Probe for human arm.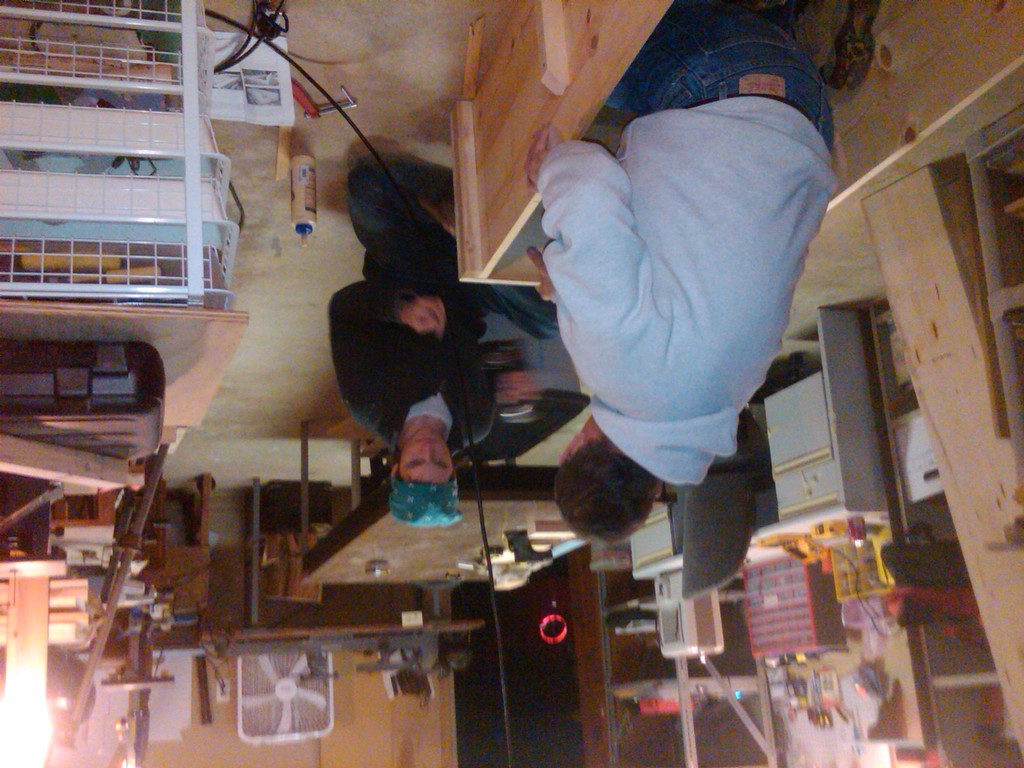
Probe result: [left=492, top=360, right=560, bottom=412].
